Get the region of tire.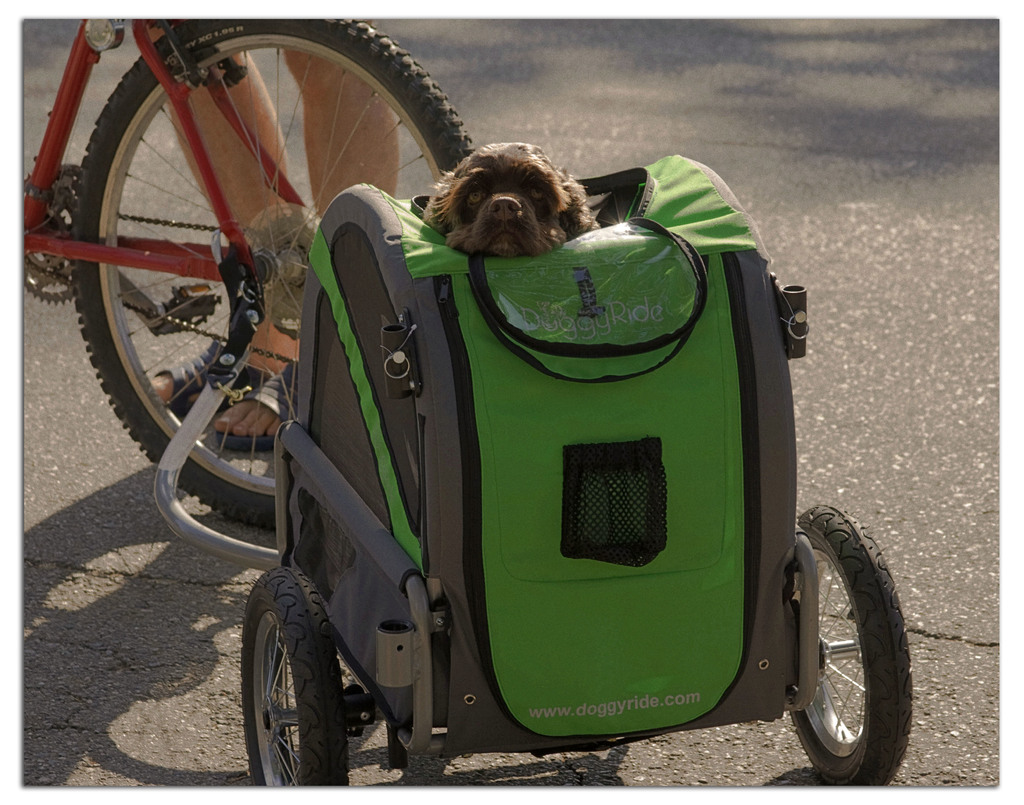
crop(776, 512, 911, 804).
